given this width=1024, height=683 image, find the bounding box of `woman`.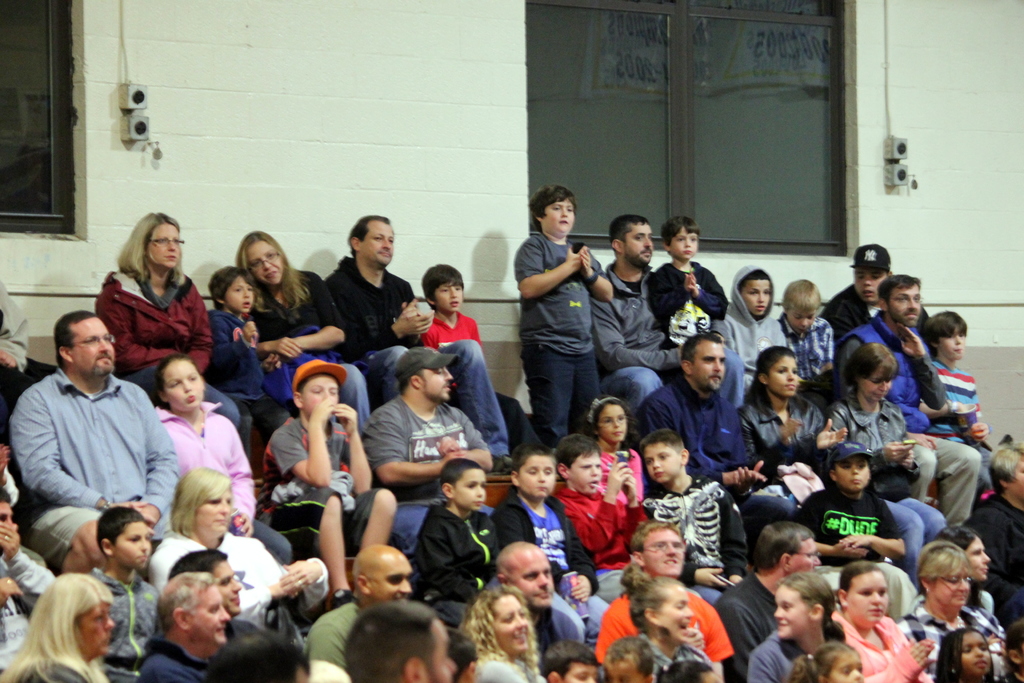
624, 566, 708, 682.
